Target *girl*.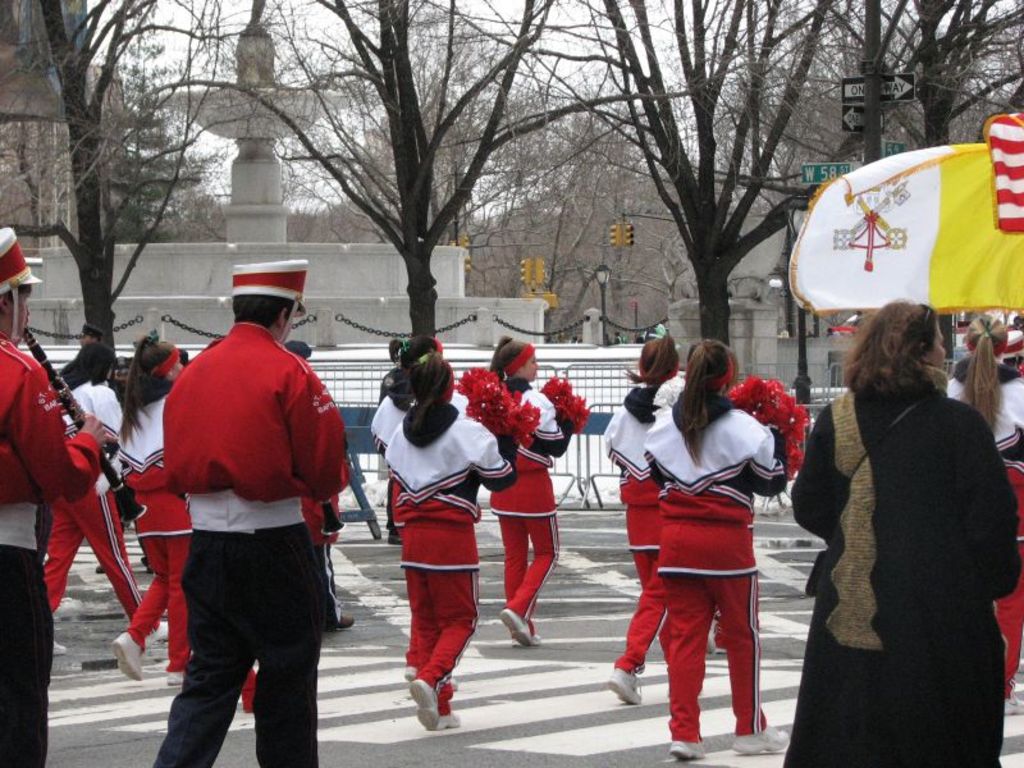
Target region: <bbox>115, 329, 189, 686</bbox>.
